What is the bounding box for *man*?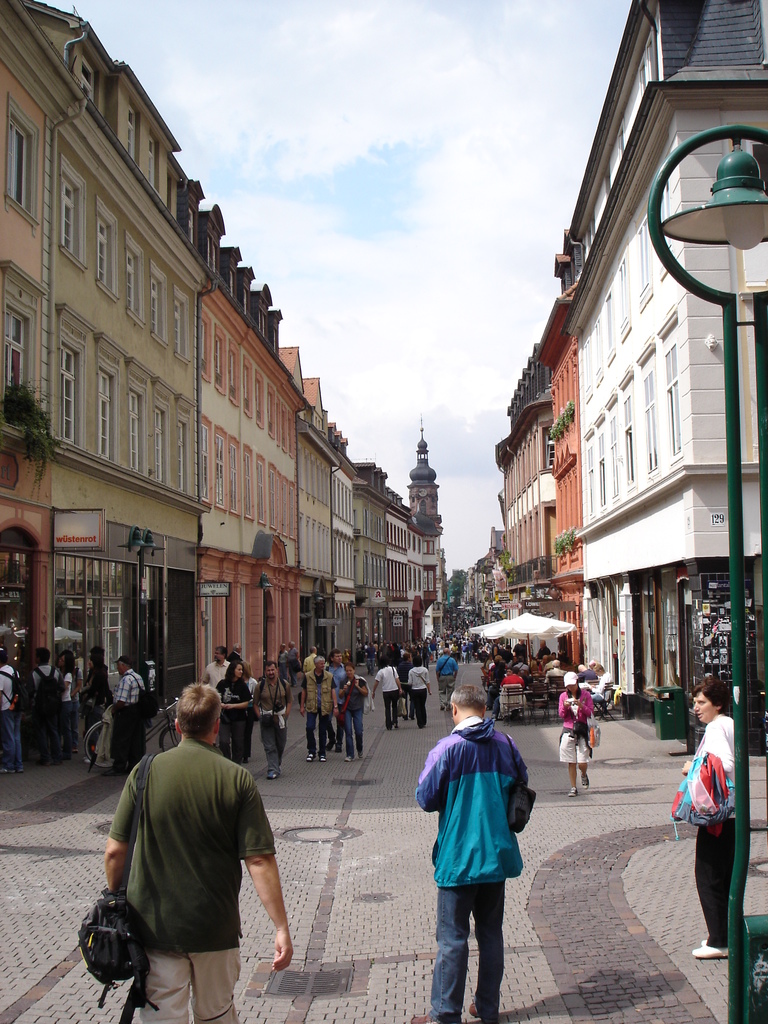
(205,644,231,691).
